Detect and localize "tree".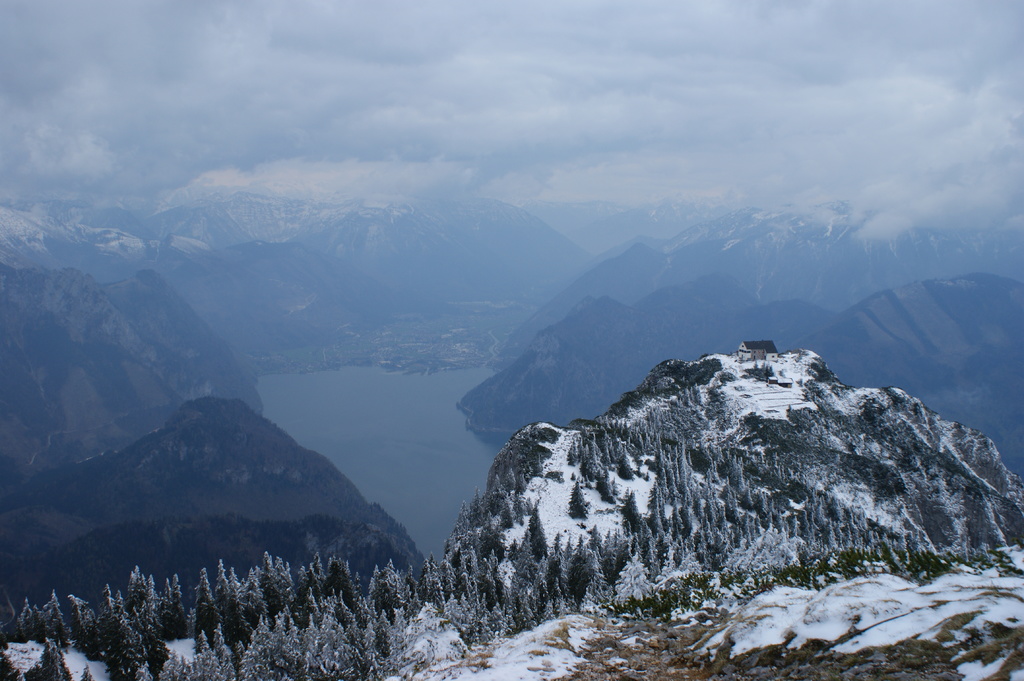
Localized at bbox=[367, 566, 380, 608].
